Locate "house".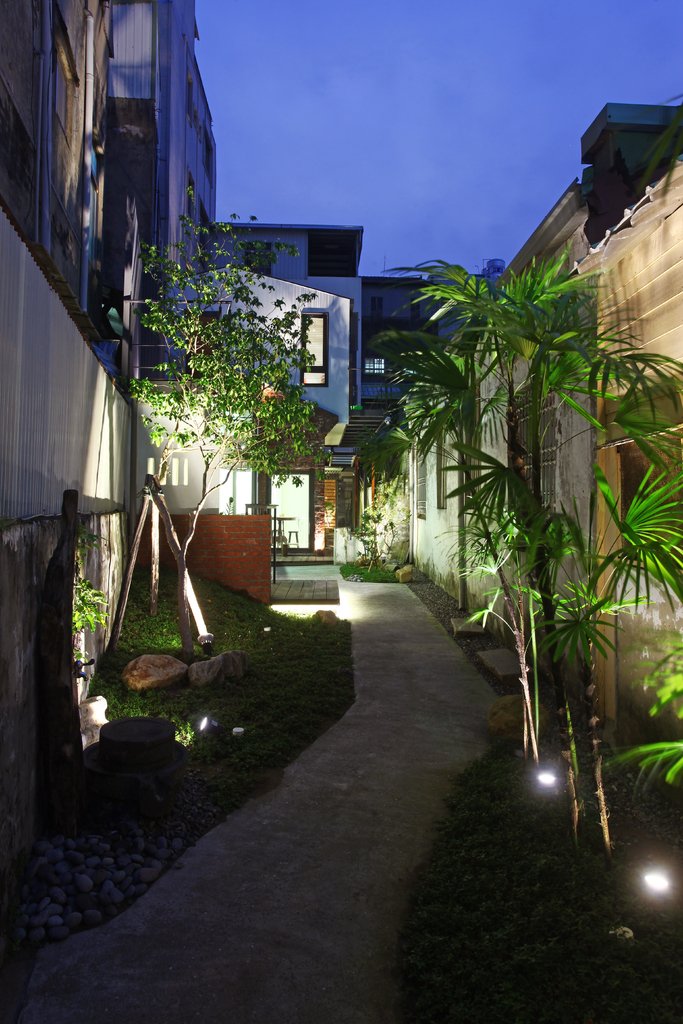
Bounding box: <region>0, 0, 209, 700</region>.
